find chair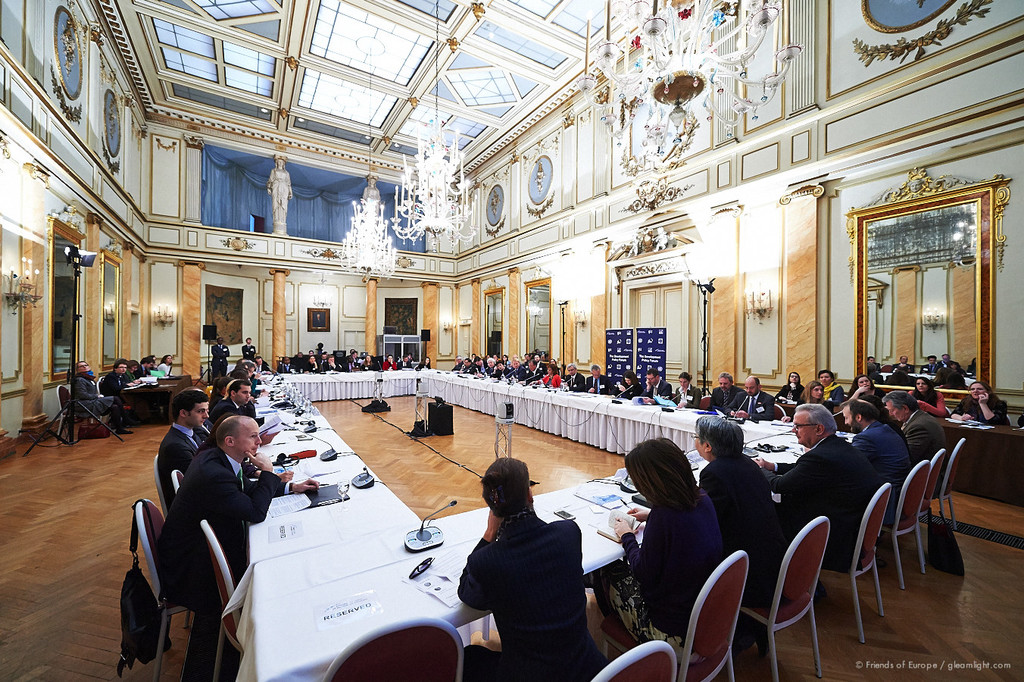
798/480/889/639
